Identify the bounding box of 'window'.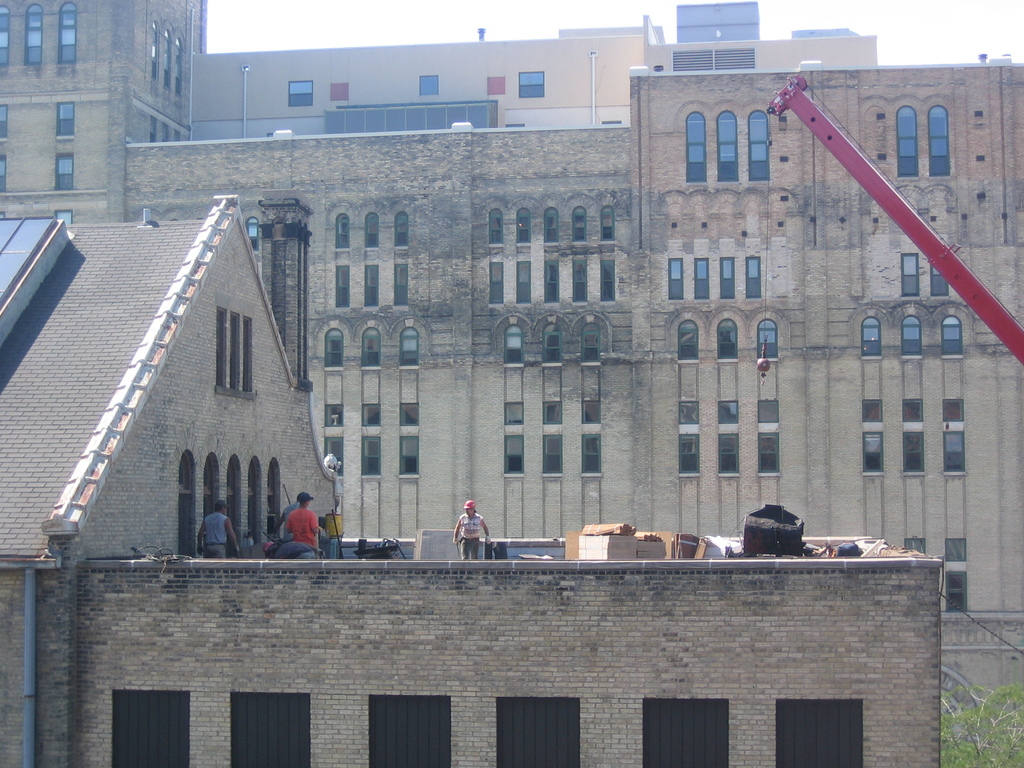
<bbox>55, 0, 79, 67</bbox>.
